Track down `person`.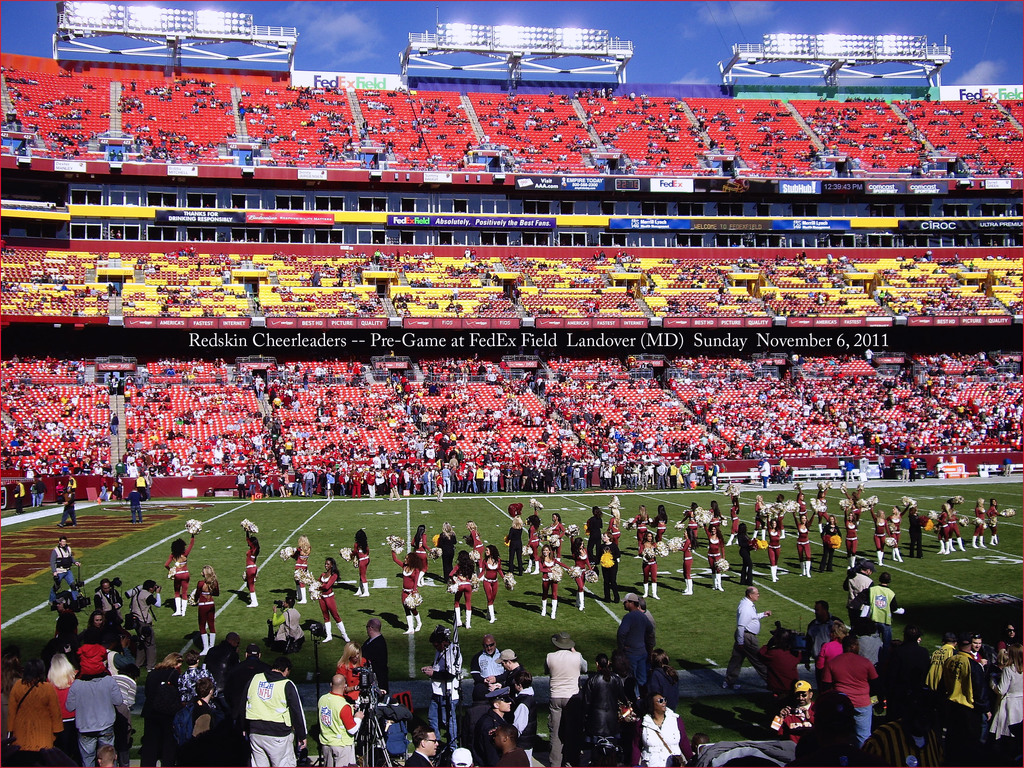
Tracked to {"left": 815, "top": 619, "right": 851, "bottom": 674}.
